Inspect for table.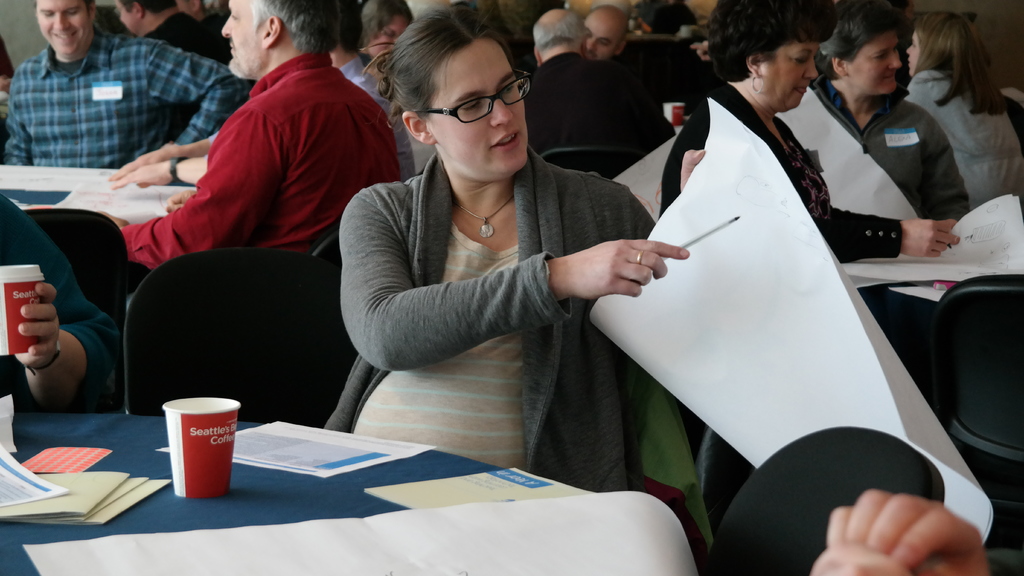
Inspection: l=45, t=402, r=676, b=563.
